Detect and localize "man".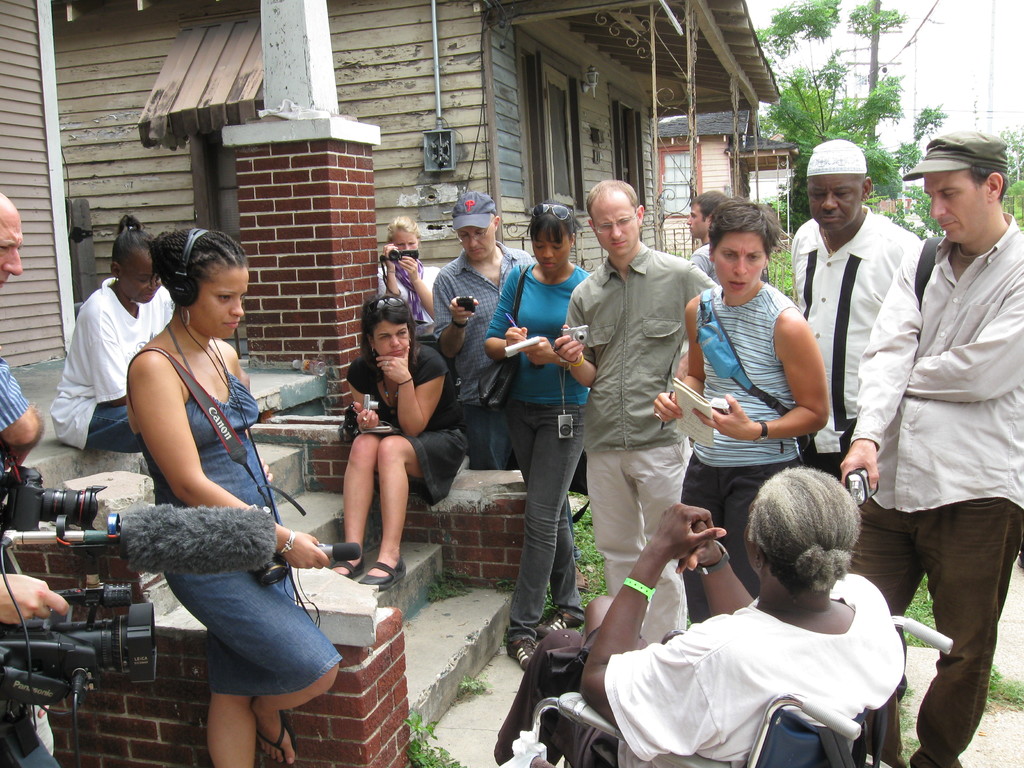
Localized at crop(493, 460, 909, 767).
